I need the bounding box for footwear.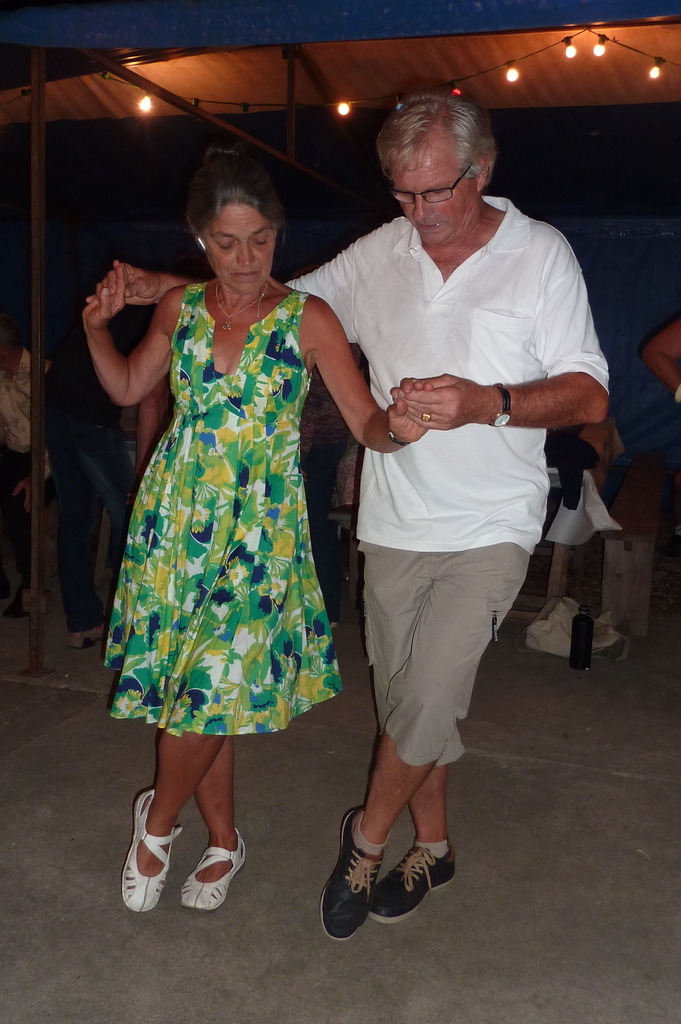
Here it is: (left=360, top=837, right=459, bottom=925).
